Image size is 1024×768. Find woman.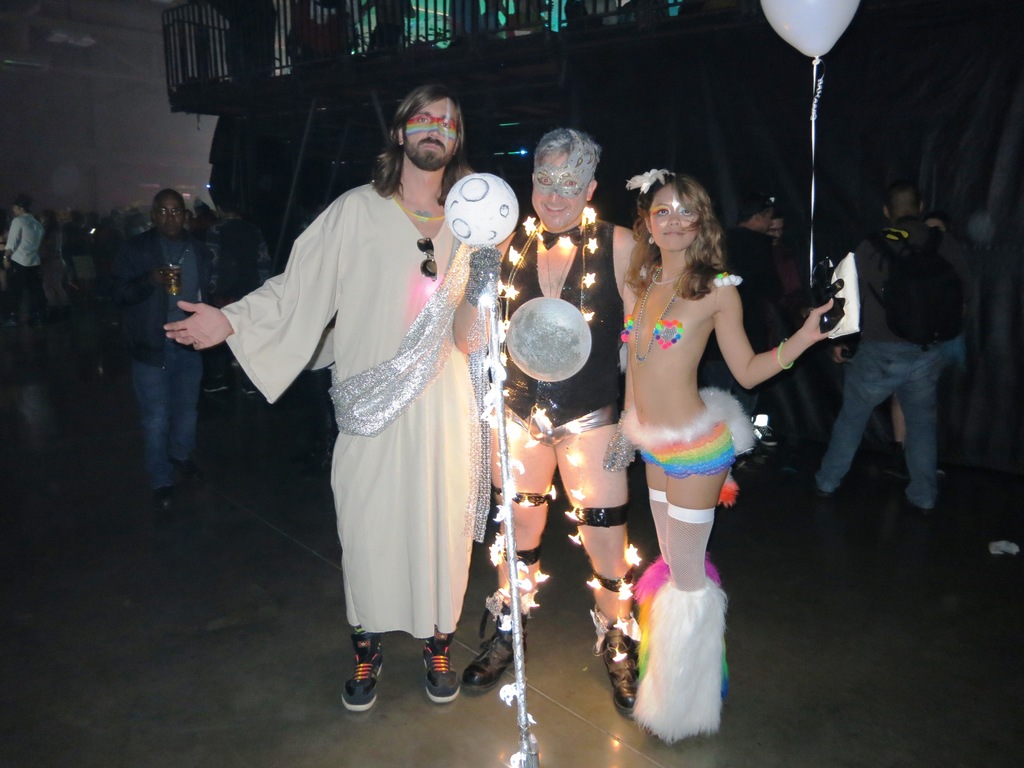
<box>66,209,95,318</box>.
